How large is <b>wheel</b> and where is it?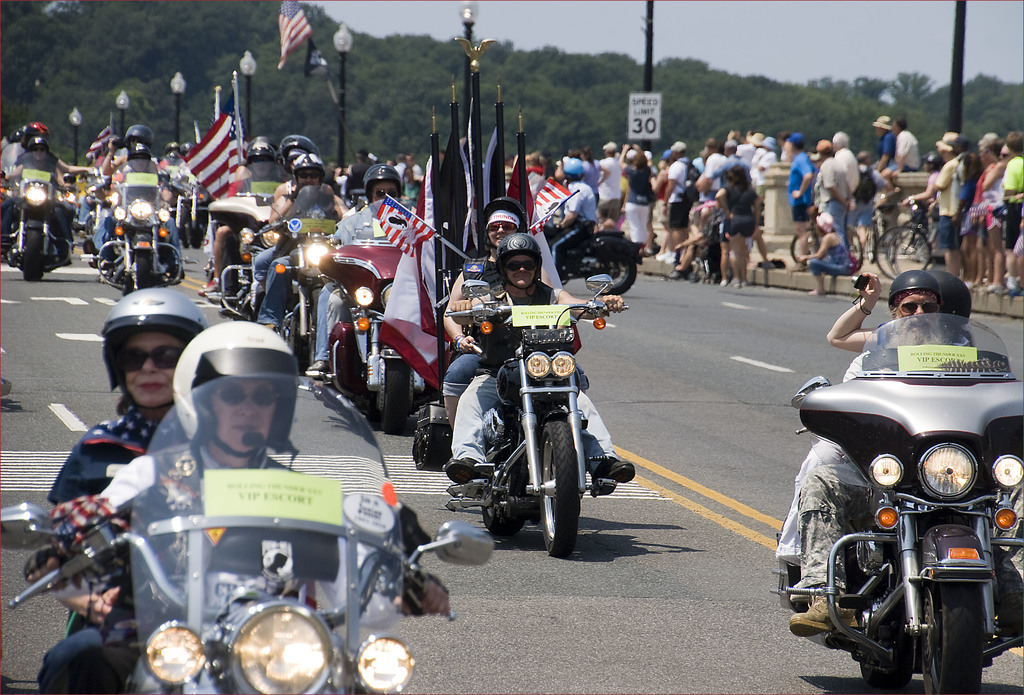
Bounding box: <bbox>534, 413, 588, 561</bbox>.
